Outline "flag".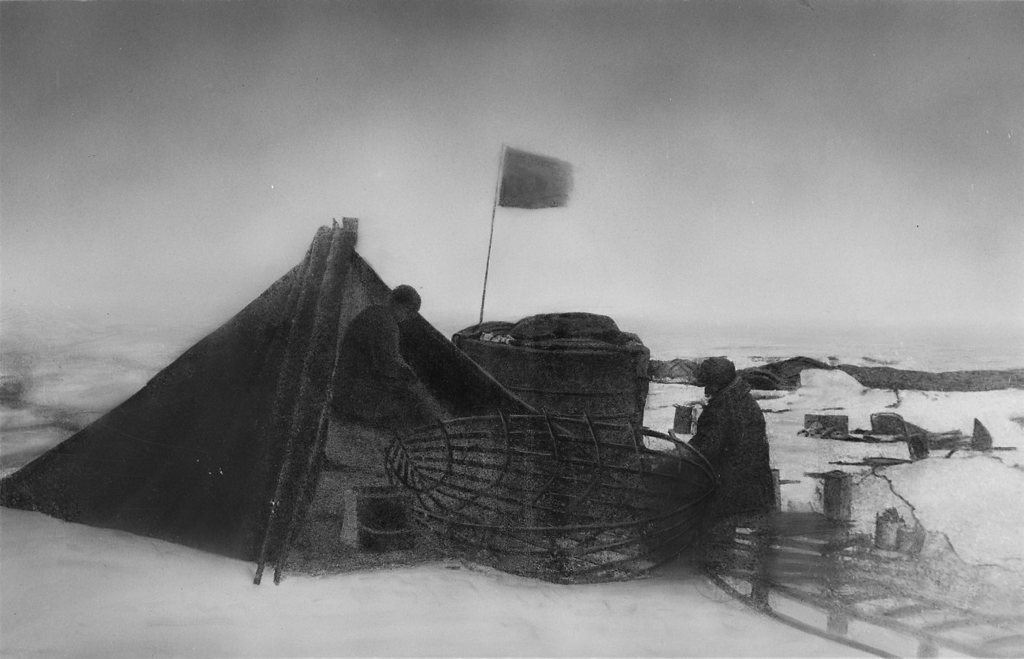
Outline: bbox(498, 146, 574, 209).
